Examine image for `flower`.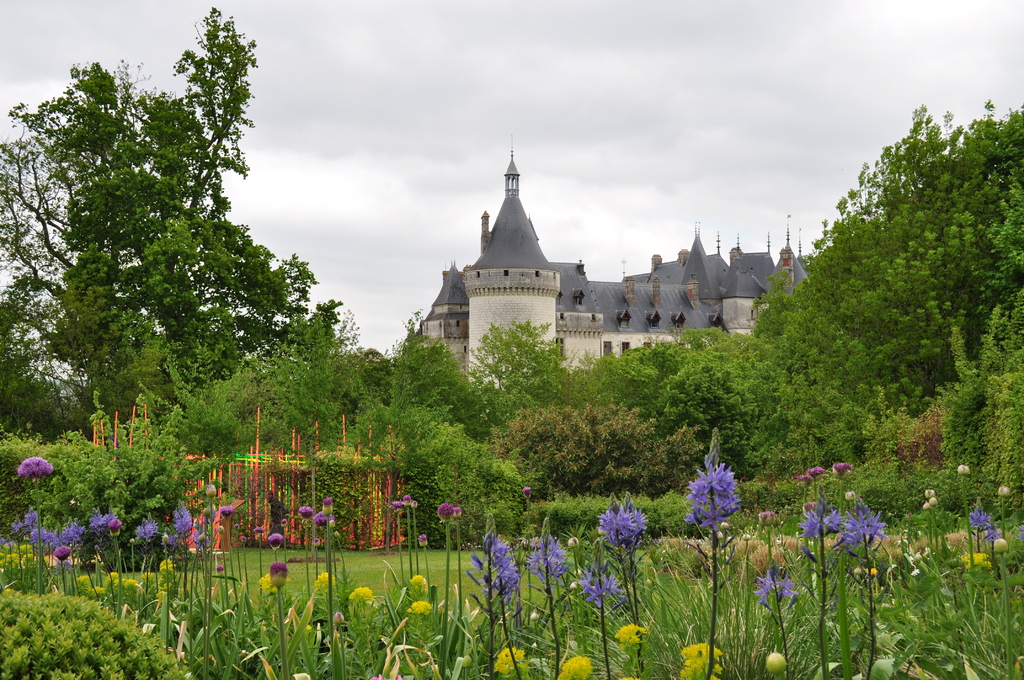
Examination result: region(113, 522, 122, 533).
